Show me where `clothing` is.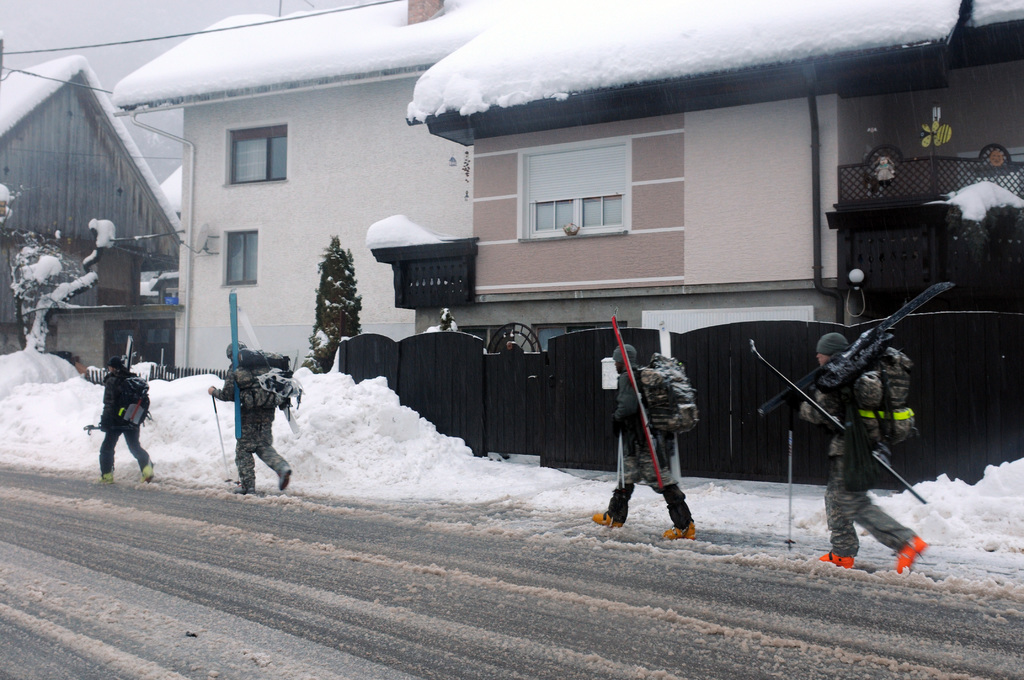
`clothing` is at box=[609, 370, 694, 528].
